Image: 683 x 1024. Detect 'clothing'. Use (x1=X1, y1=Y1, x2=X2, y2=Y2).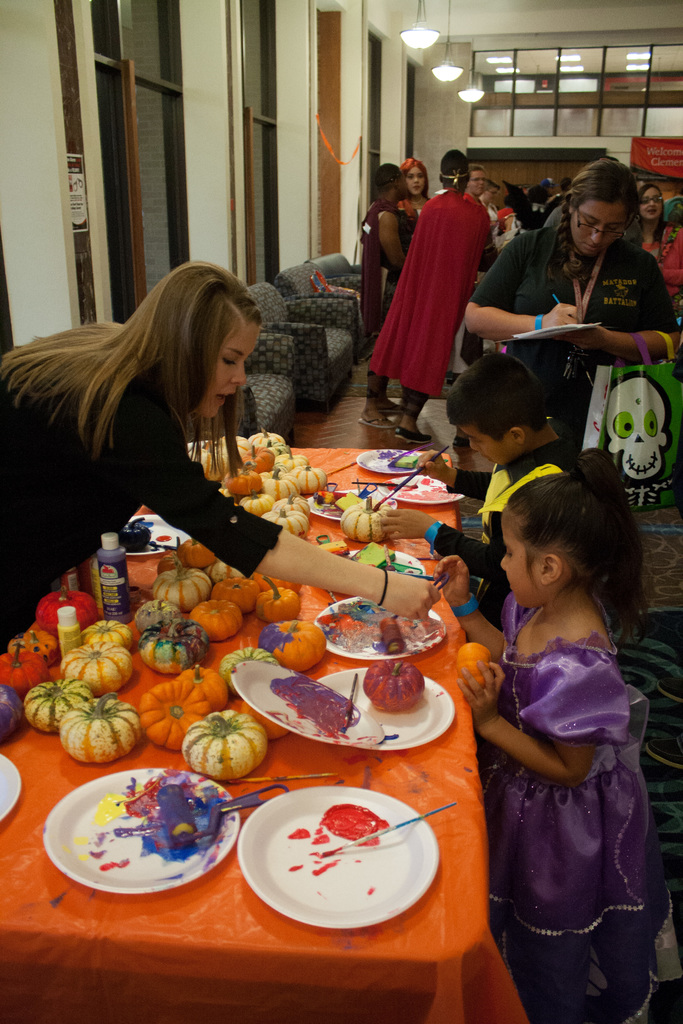
(x1=380, y1=168, x2=507, y2=388).
